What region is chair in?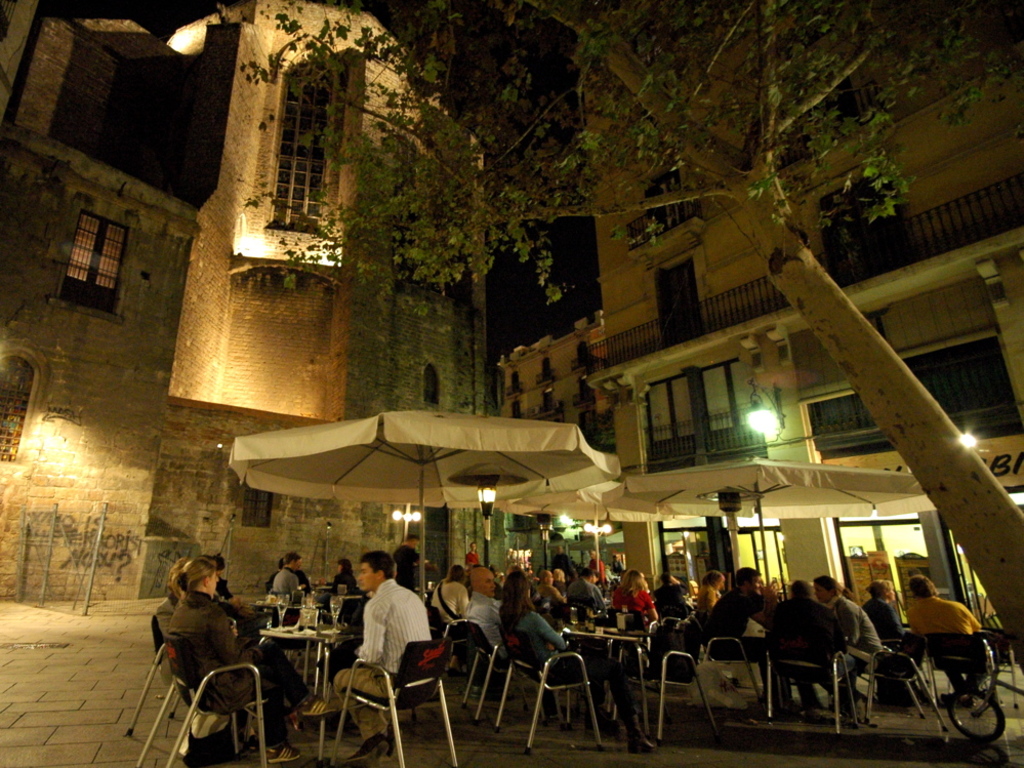
332, 637, 456, 767.
